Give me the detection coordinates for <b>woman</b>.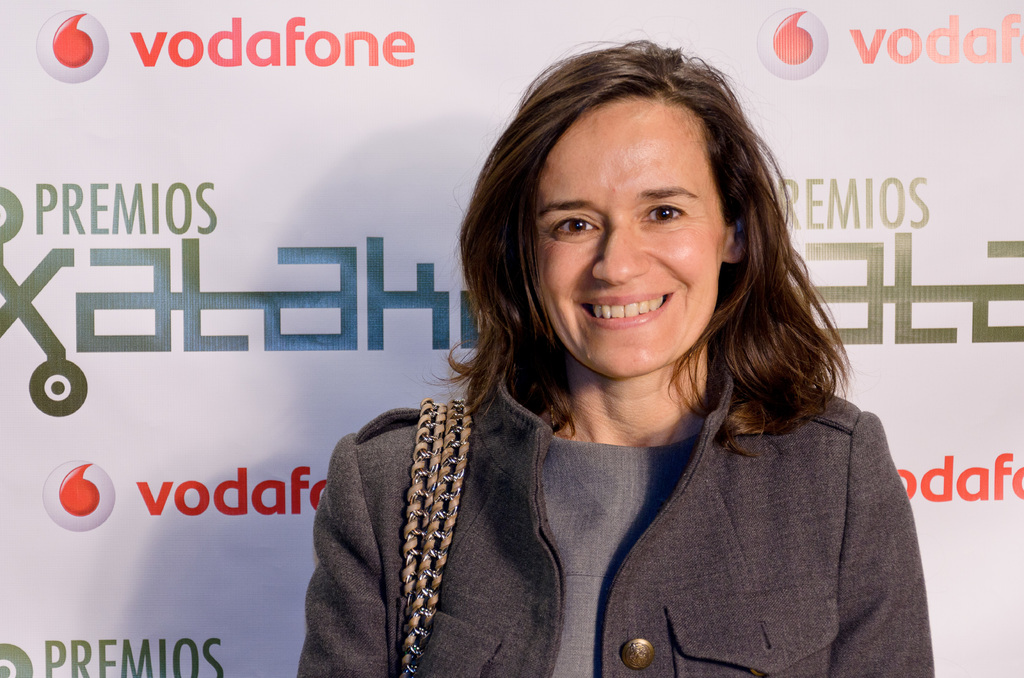
bbox=[285, 39, 918, 677].
